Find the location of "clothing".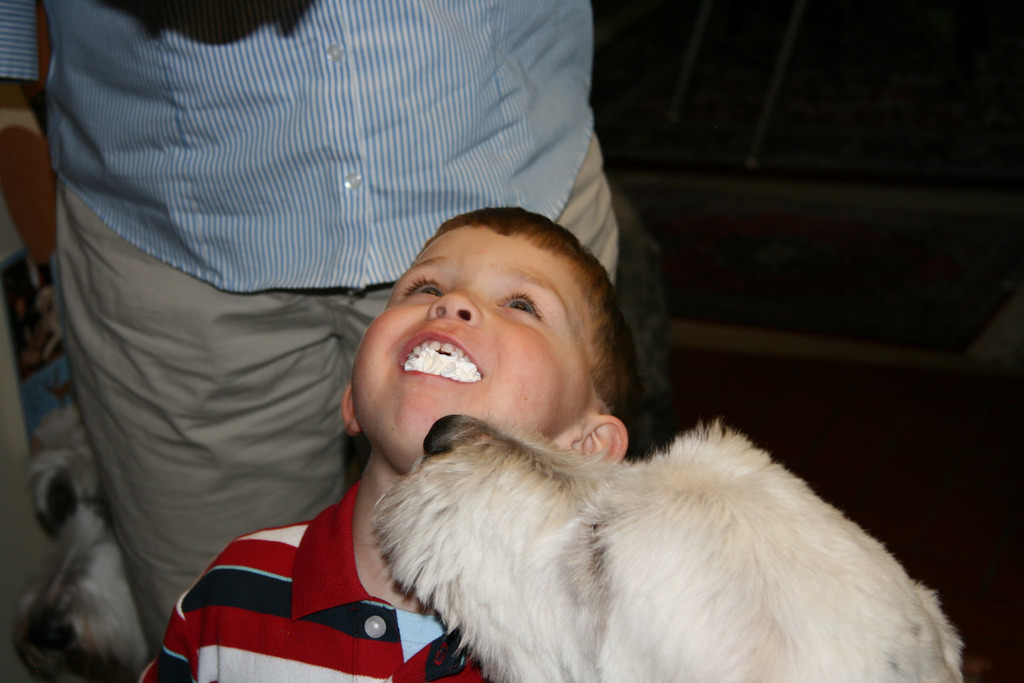
Location: detection(0, 0, 625, 661).
